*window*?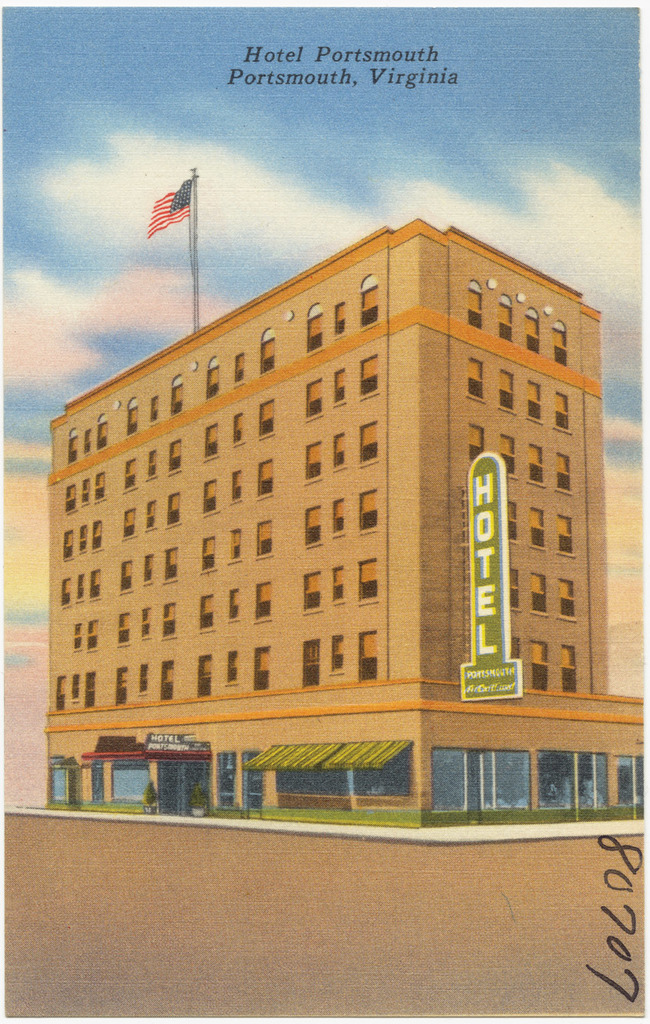
pyautogui.locateOnScreen(228, 649, 237, 688)
